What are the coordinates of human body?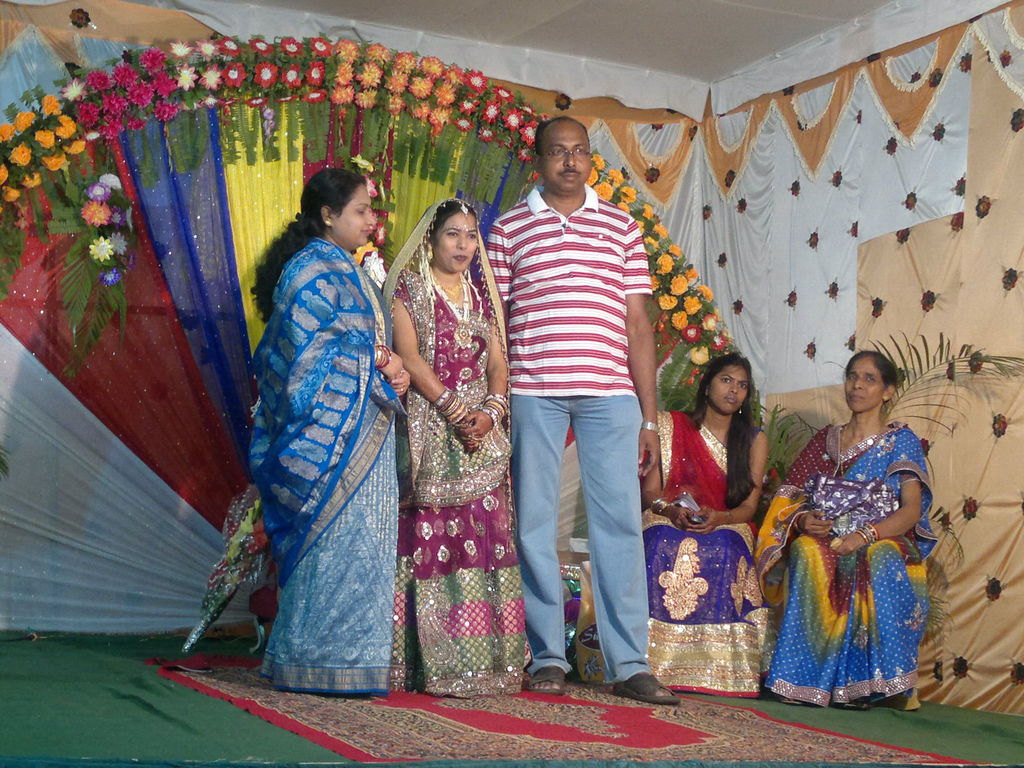
644:348:768:696.
